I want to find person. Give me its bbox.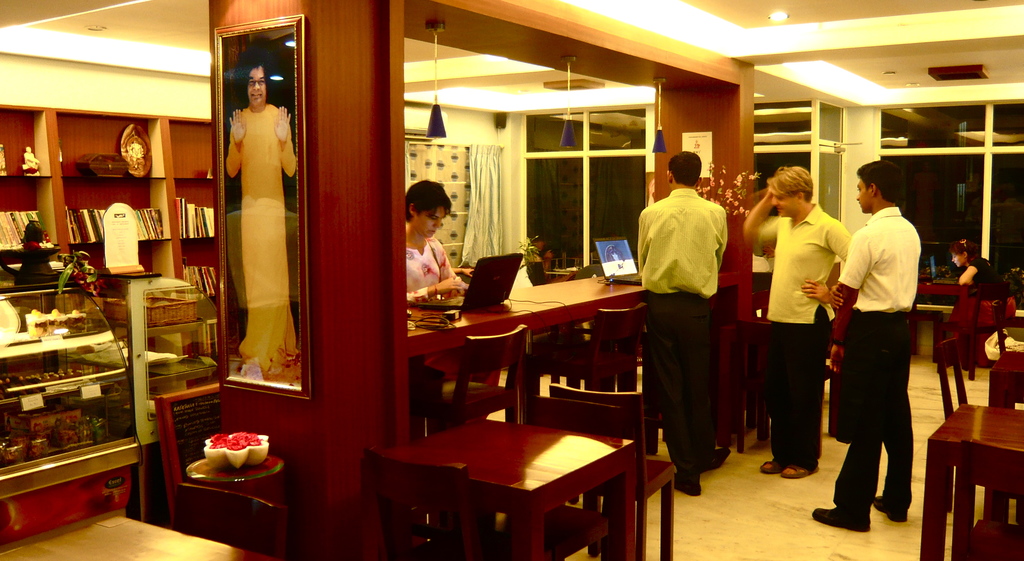
x1=407, y1=181, x2=468, y2=441.
